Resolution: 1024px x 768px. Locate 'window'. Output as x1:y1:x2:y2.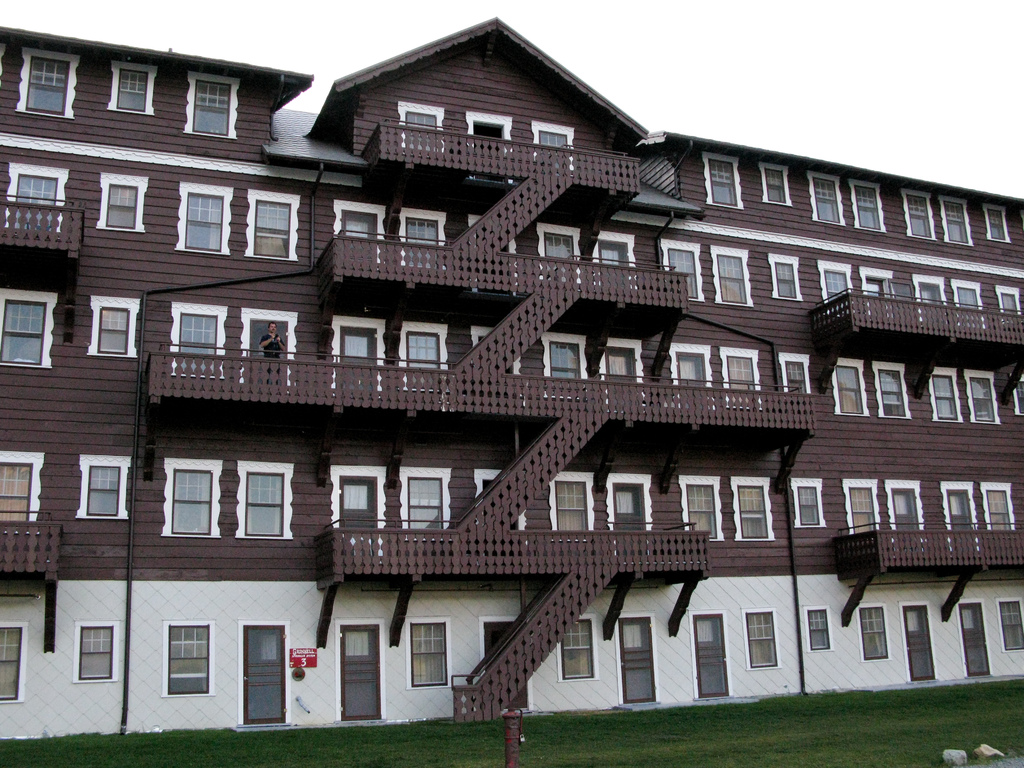
0:617:27:705.
